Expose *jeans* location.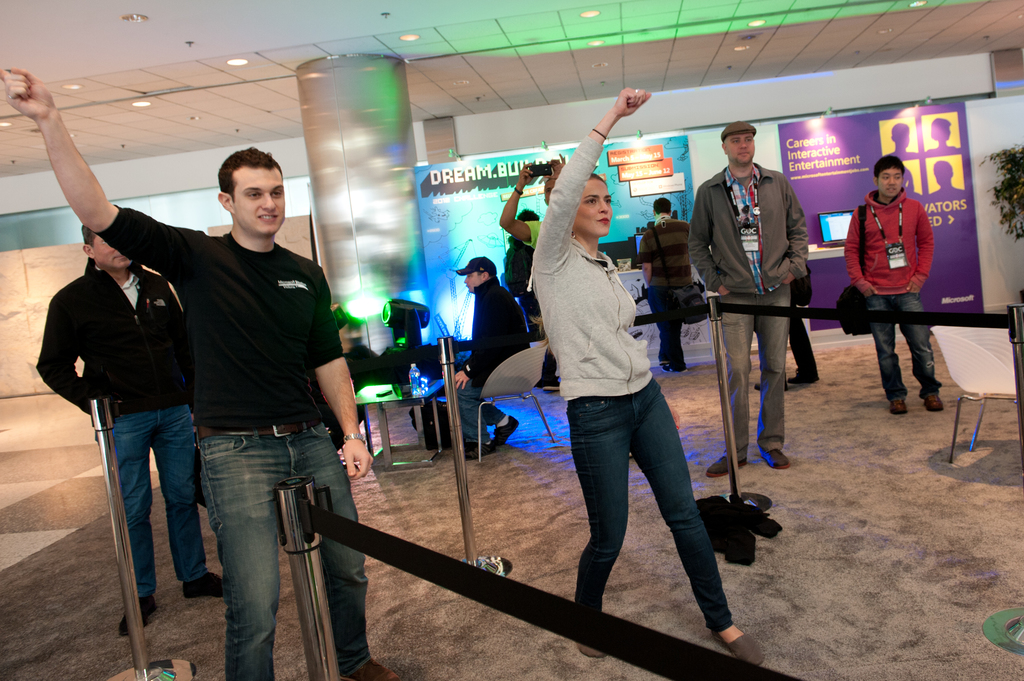
Exposed at <region>706, 283, 790, 454</region>.
